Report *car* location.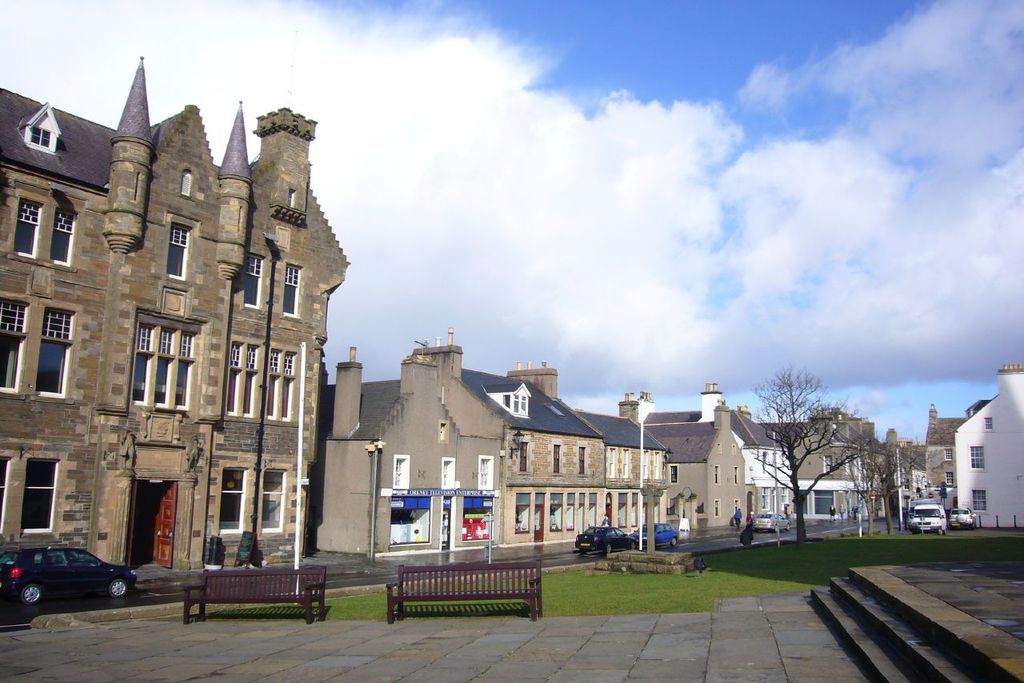
Report: (x1=574, y1=530, x2=625, y2=555).
